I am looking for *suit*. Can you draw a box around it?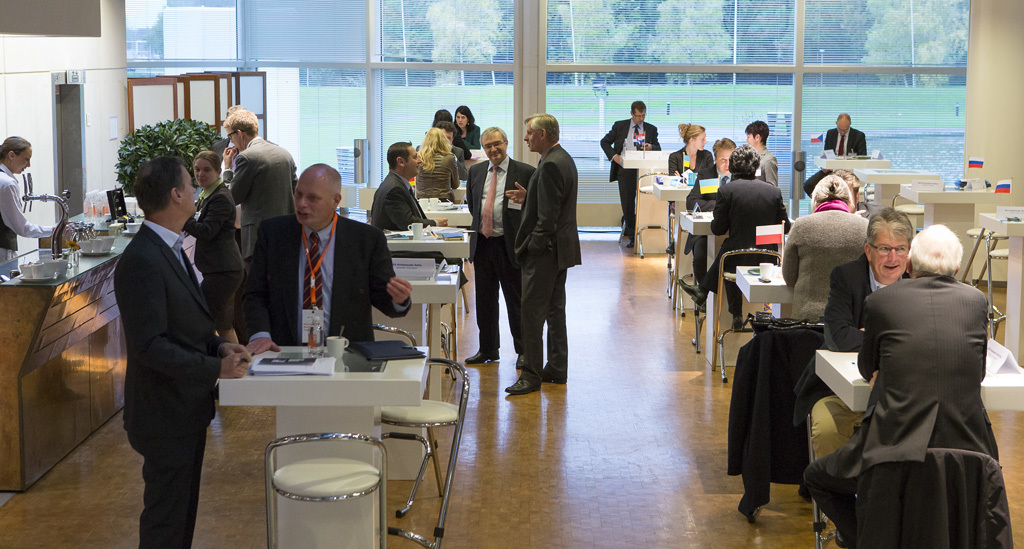
Sure, the bounding box is x1=223 y1=132 x2=301 y2=259.
